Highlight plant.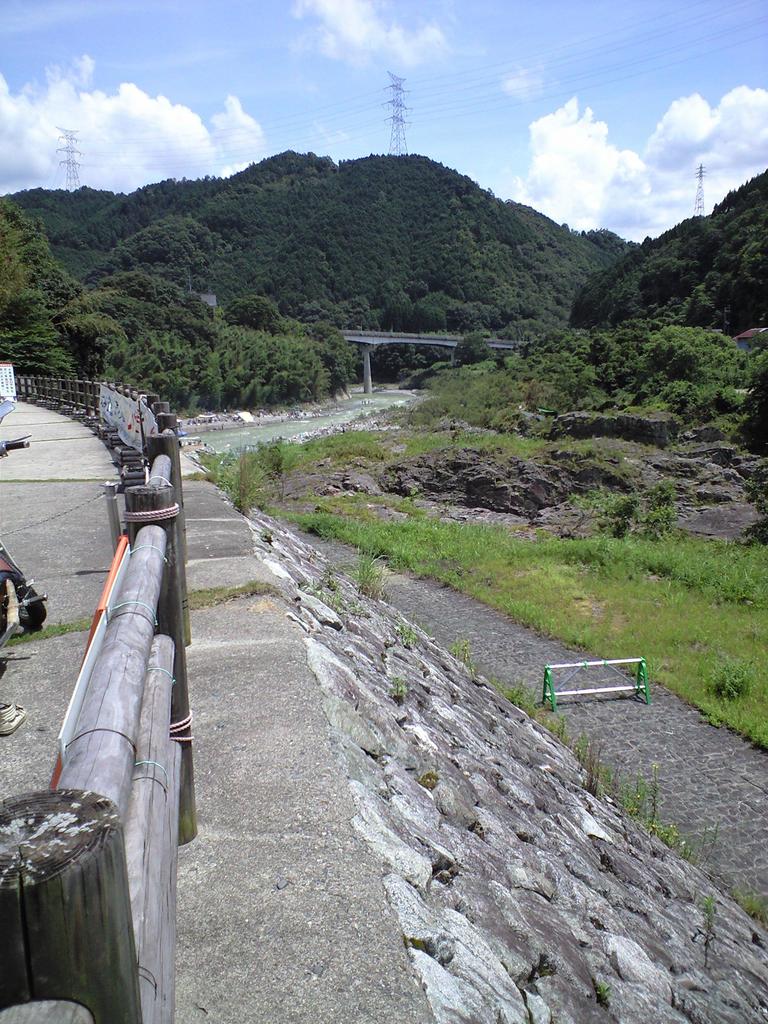
Highlighted region: BBox(692, 893, 716, 964).
